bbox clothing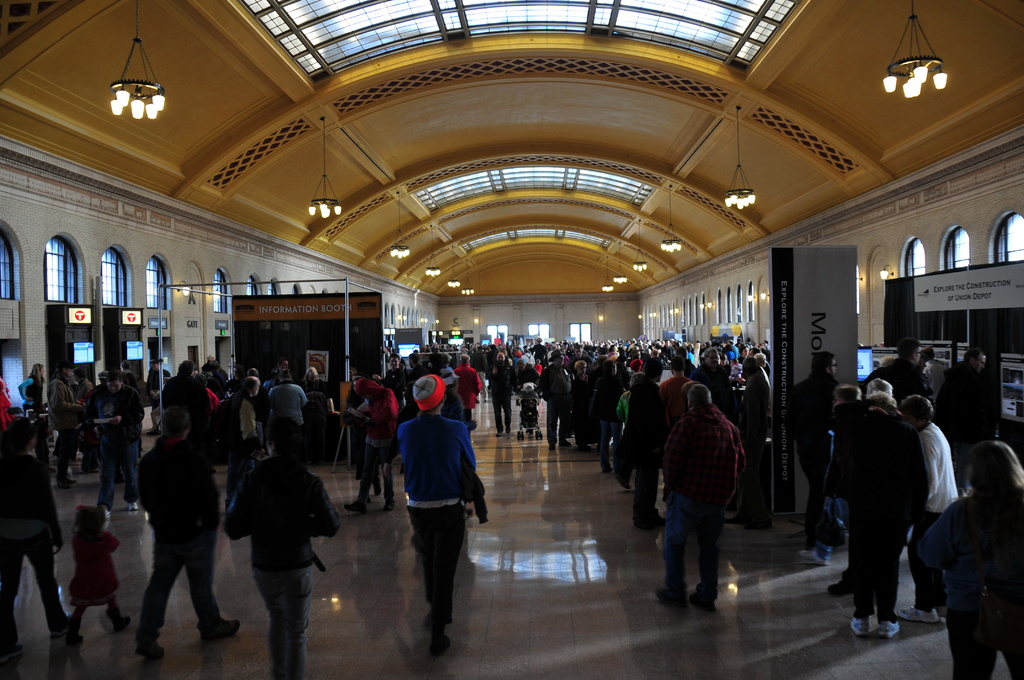
l=17, t=380, r=40, b=402
